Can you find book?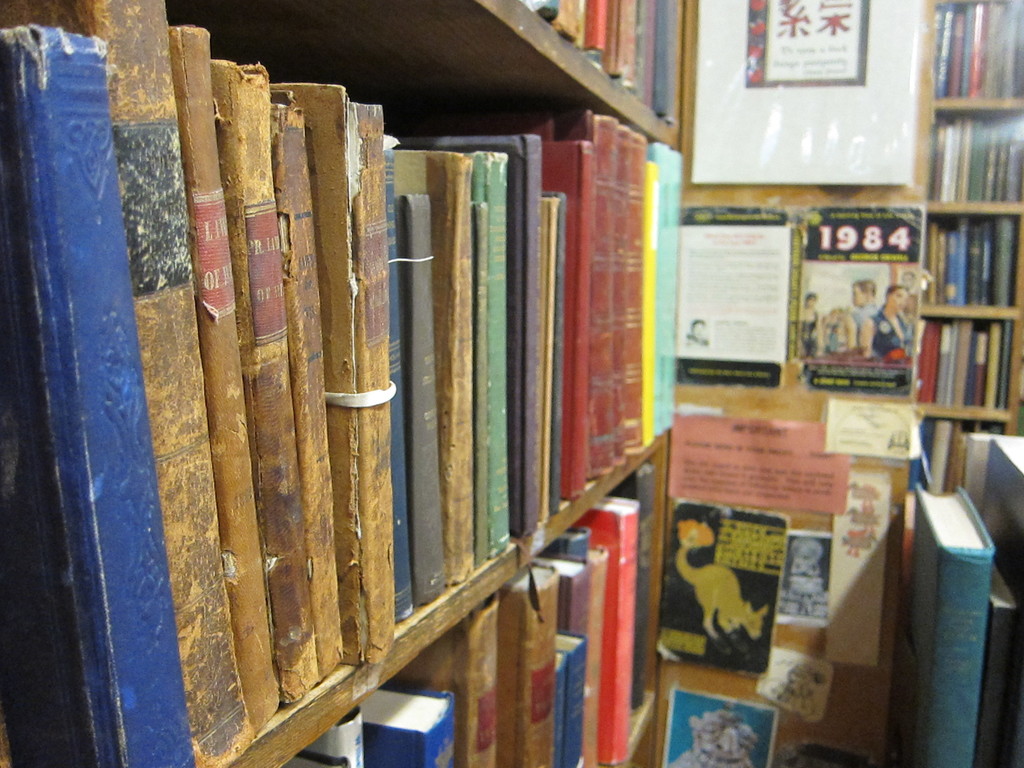
Yes, bounding box: select_region(970, 561, 1017, 764).
